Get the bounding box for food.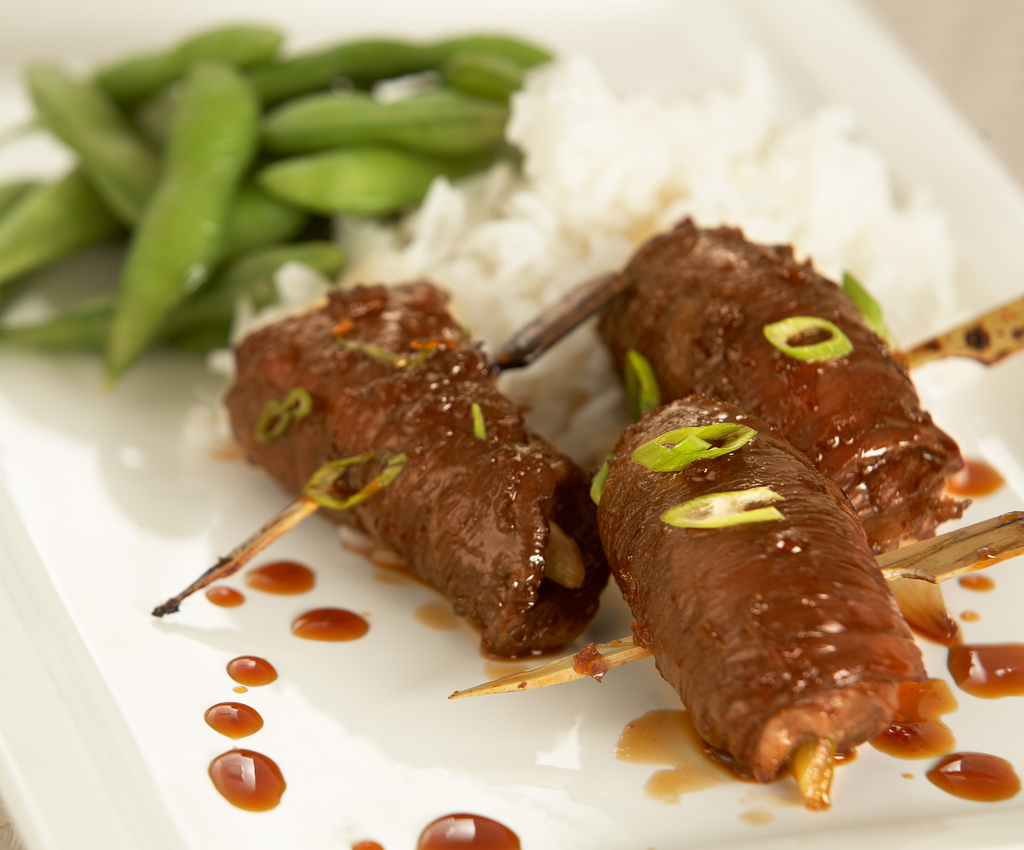
[169, 272, 645, 655].
